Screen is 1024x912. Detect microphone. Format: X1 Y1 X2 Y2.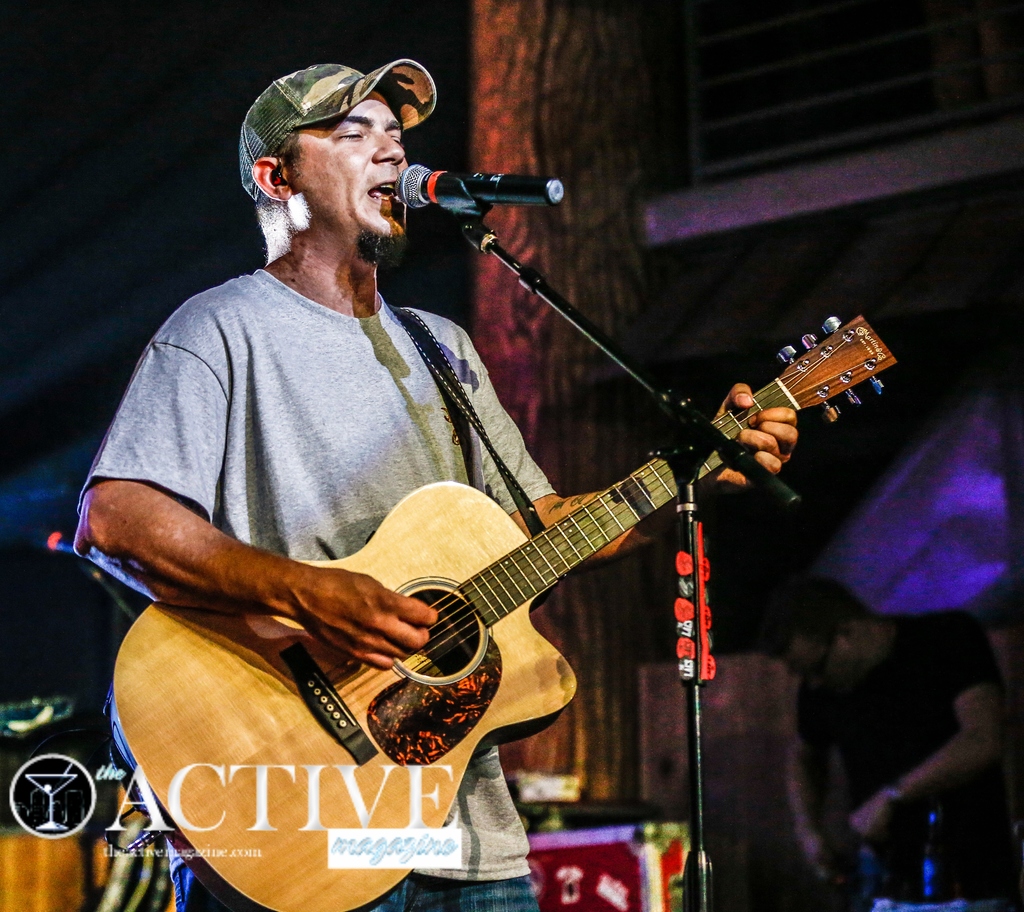
0 482 74 552.
